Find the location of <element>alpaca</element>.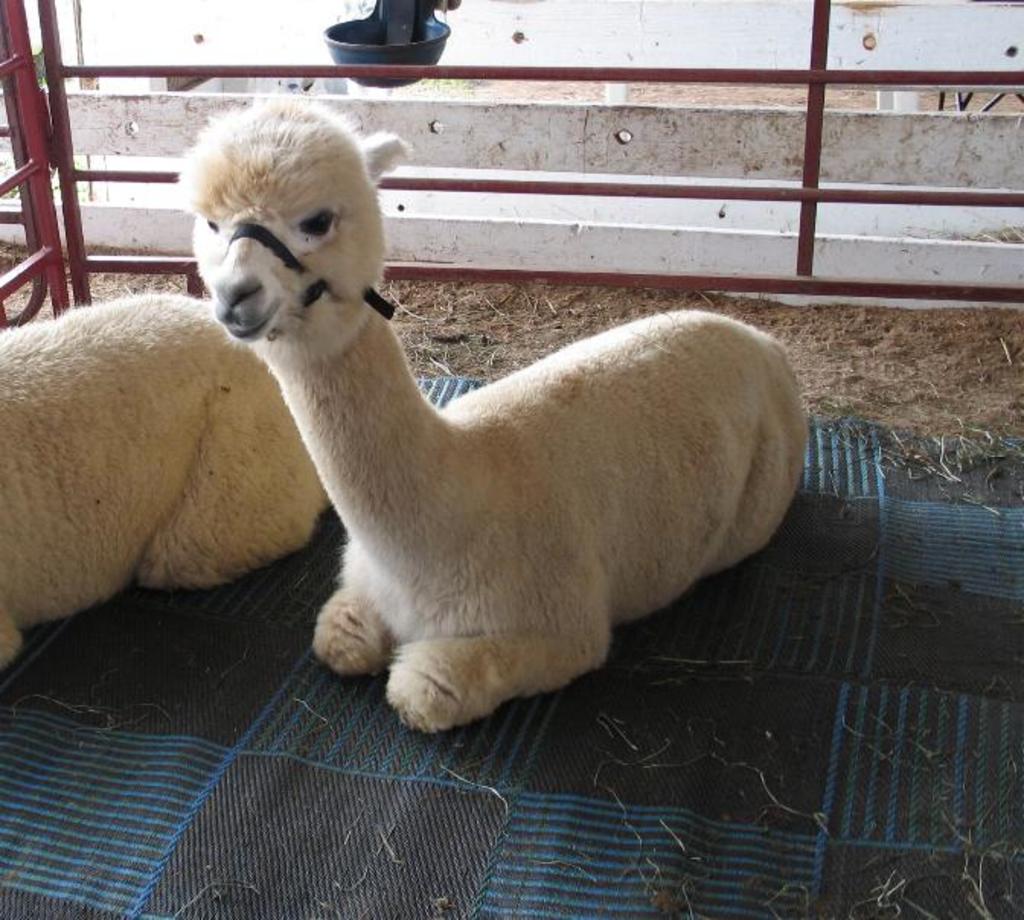
Location: [0, 286, 329, 666].
